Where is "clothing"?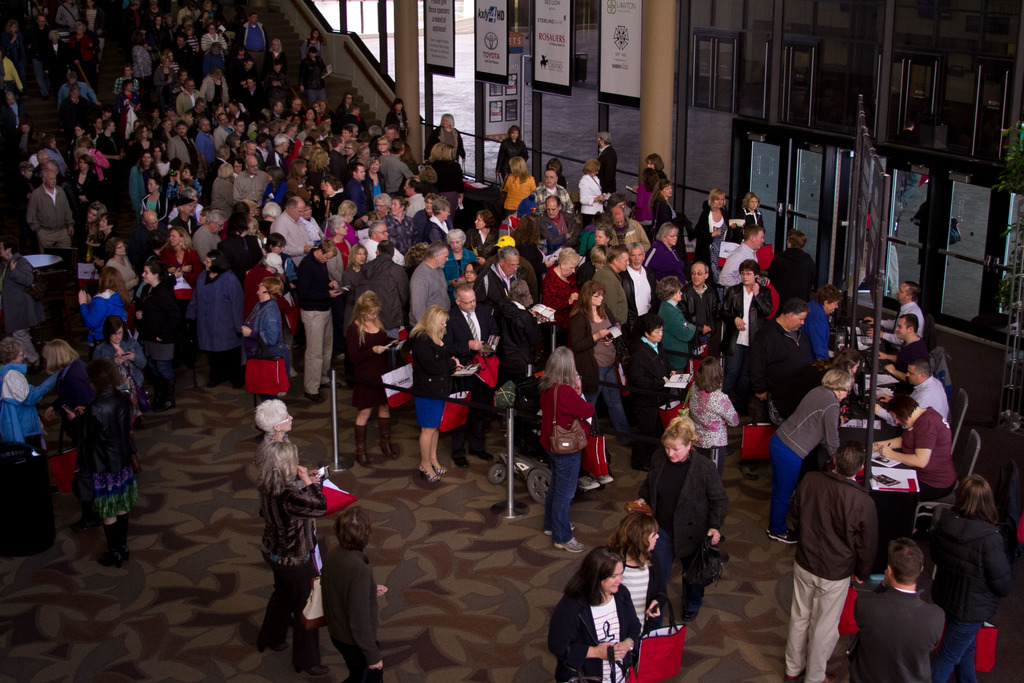
BBox(547, 366, 586, 532).
